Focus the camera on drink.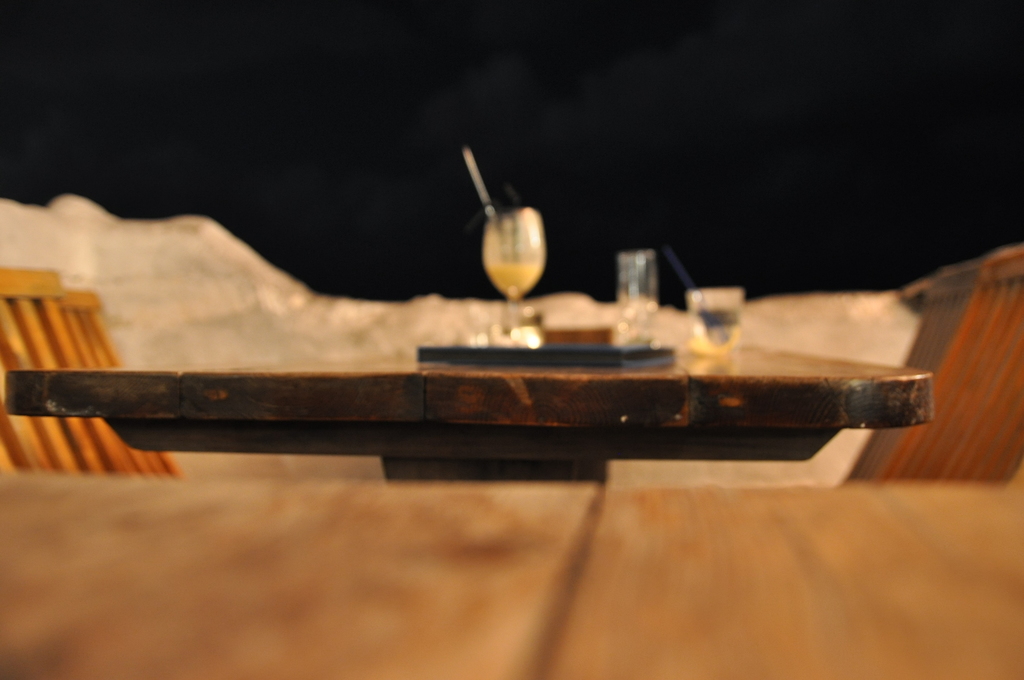
Focus region: <box>486,261,539,289</box>.
